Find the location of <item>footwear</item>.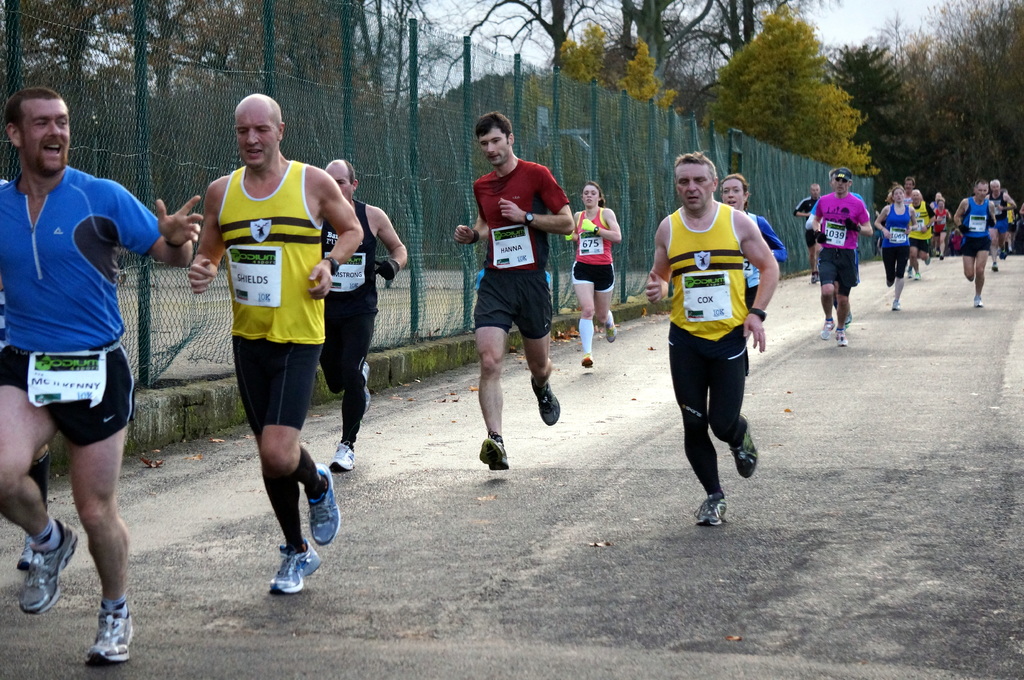
Location: box(730, 424, 756, 479).
